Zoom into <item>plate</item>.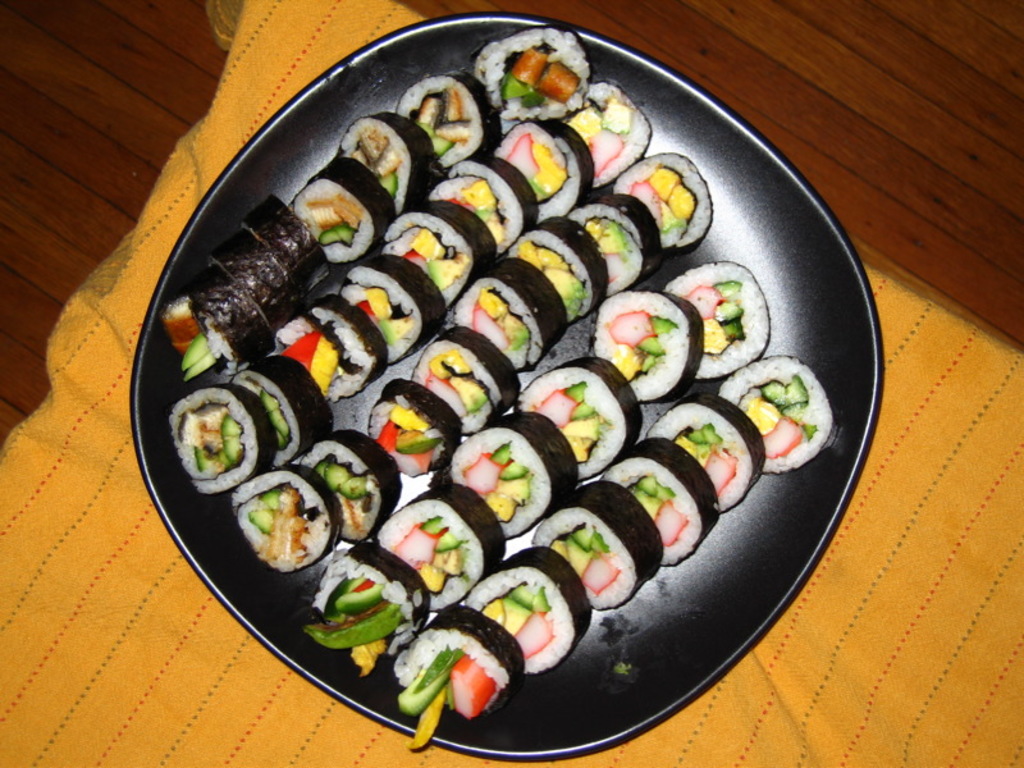
Zoom target: 32 0 884 723.
